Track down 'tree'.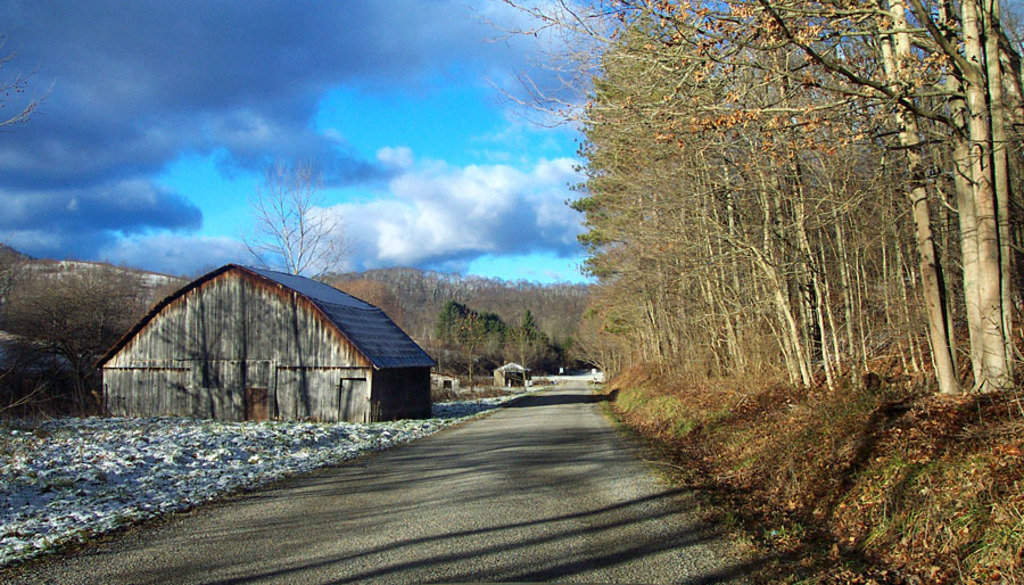
Tracked to bbox=(323, 274, 403, 322).
